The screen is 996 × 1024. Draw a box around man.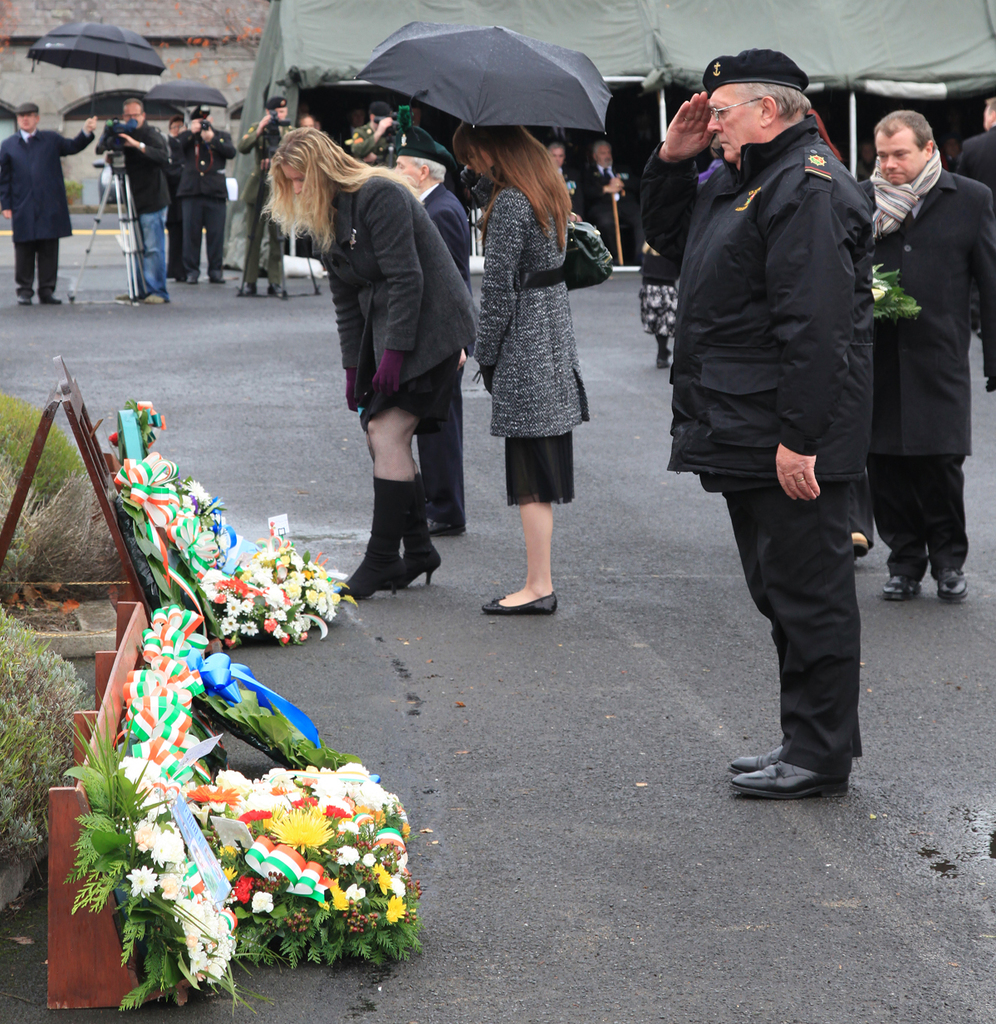
detection(97, 96, 171, 306).
